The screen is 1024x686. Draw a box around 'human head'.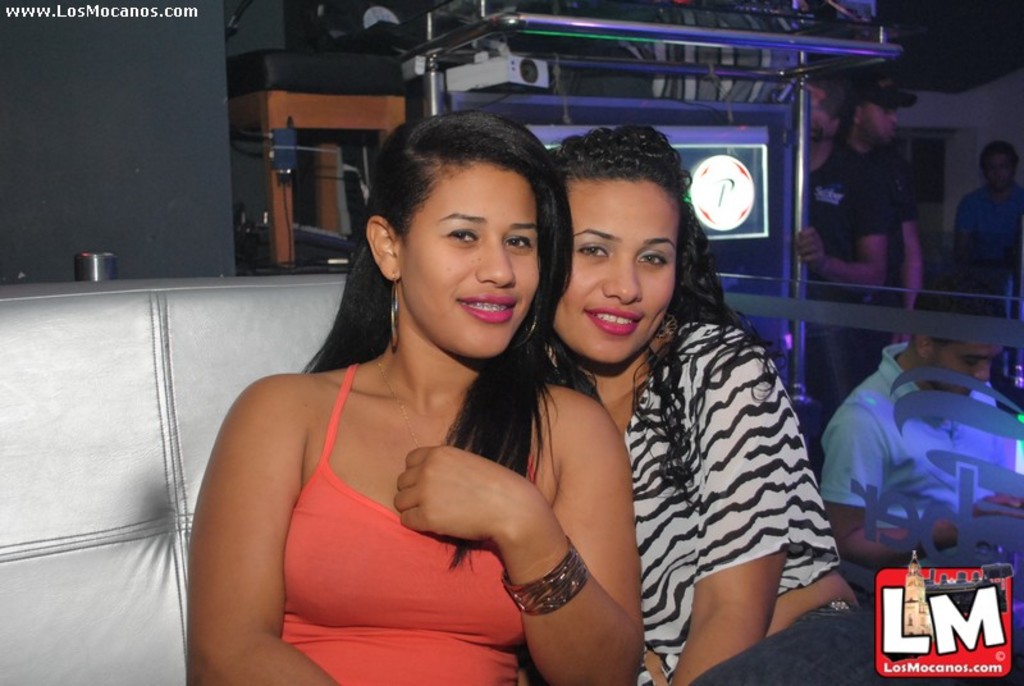
pyautogui.locateOnScreen(803, 83, 849, 145).
